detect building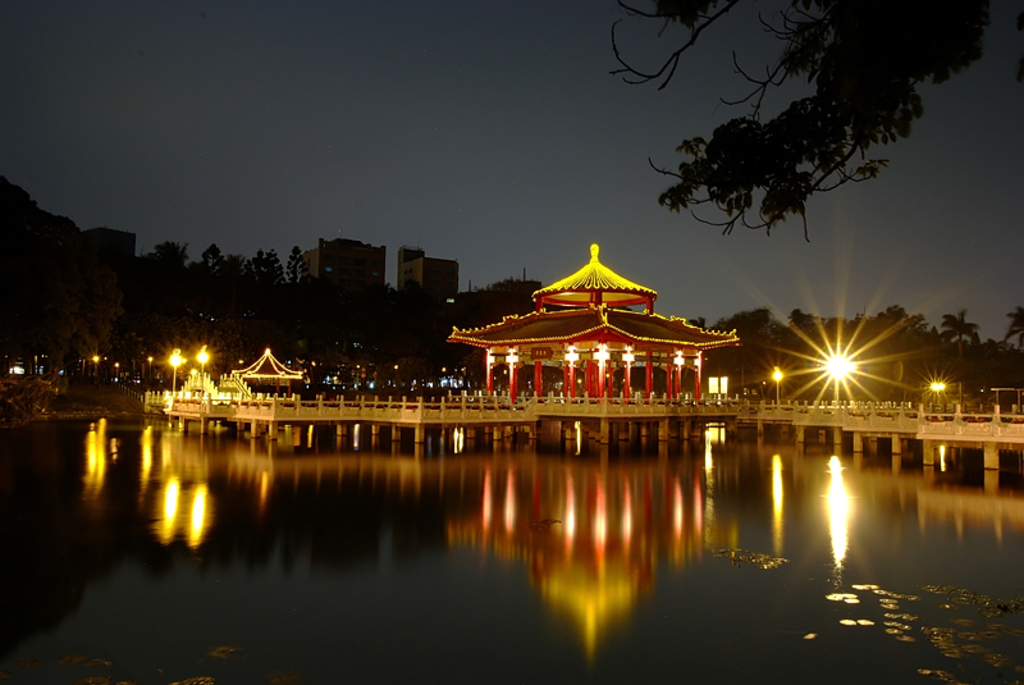
(x1=451, y1=245, x2=737, y2=401)
